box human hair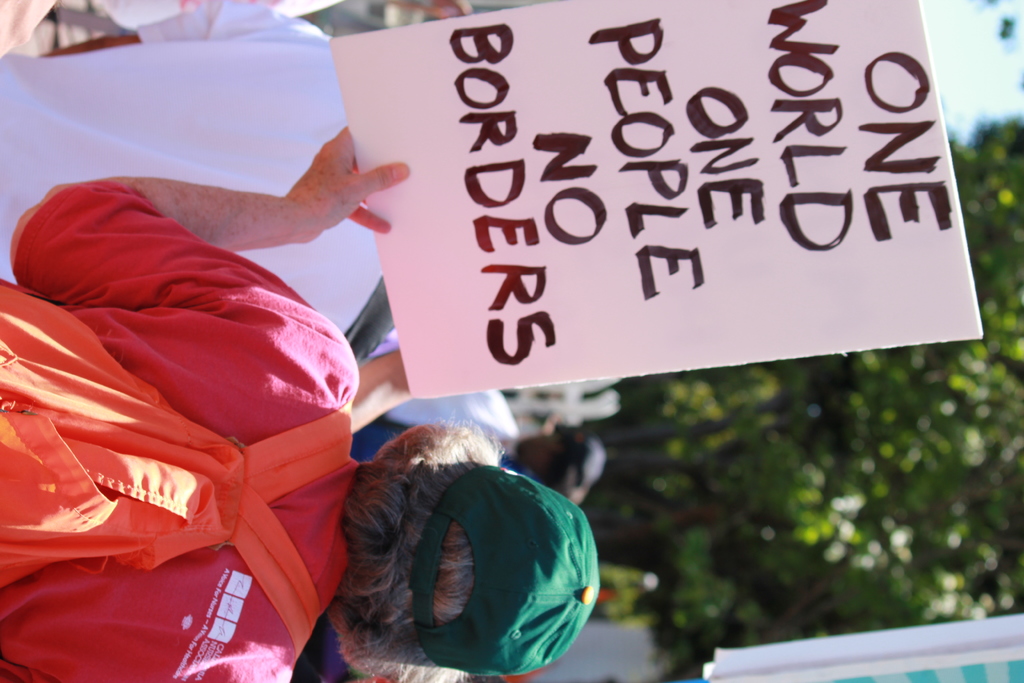
crop(353, 443, 606, 660)
